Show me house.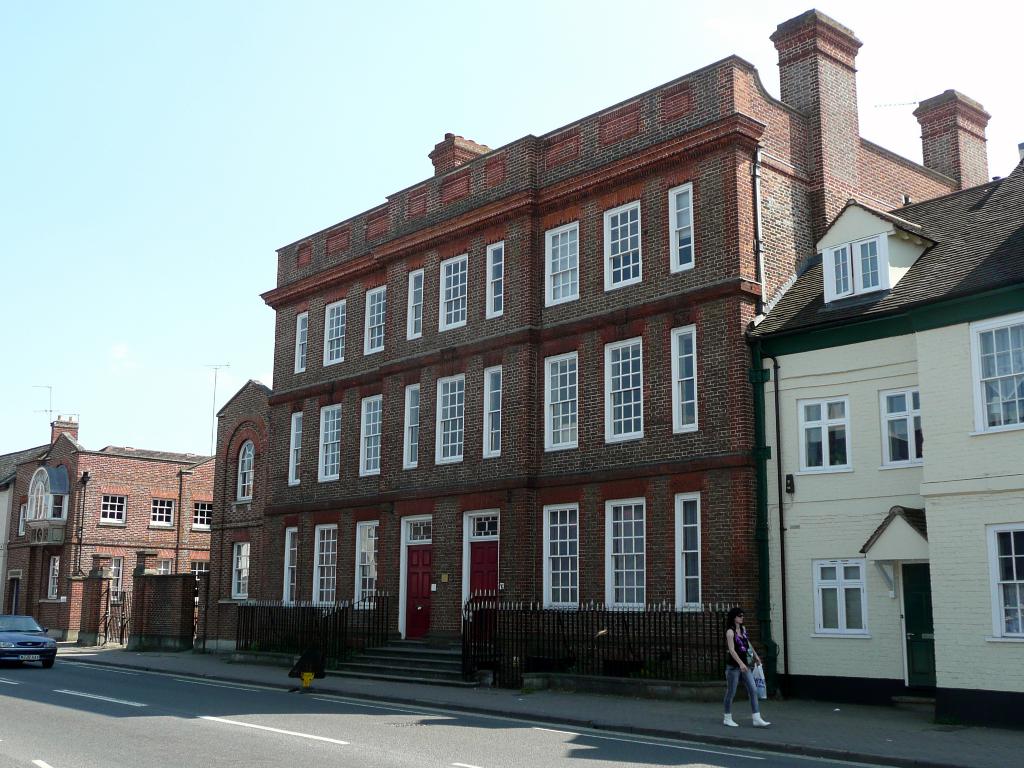
house is here: <bbox>197, 11, 996, 703</bbox>.
